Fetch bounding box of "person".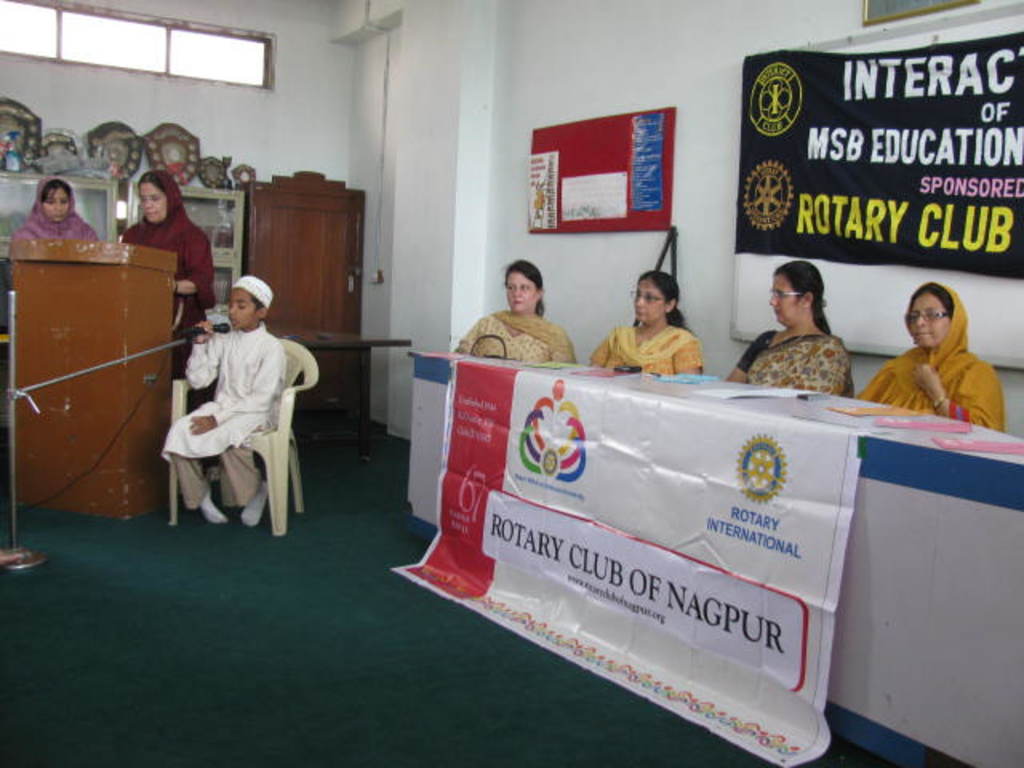
Bbox: left=587, top=270, right=701, bottom=379.
